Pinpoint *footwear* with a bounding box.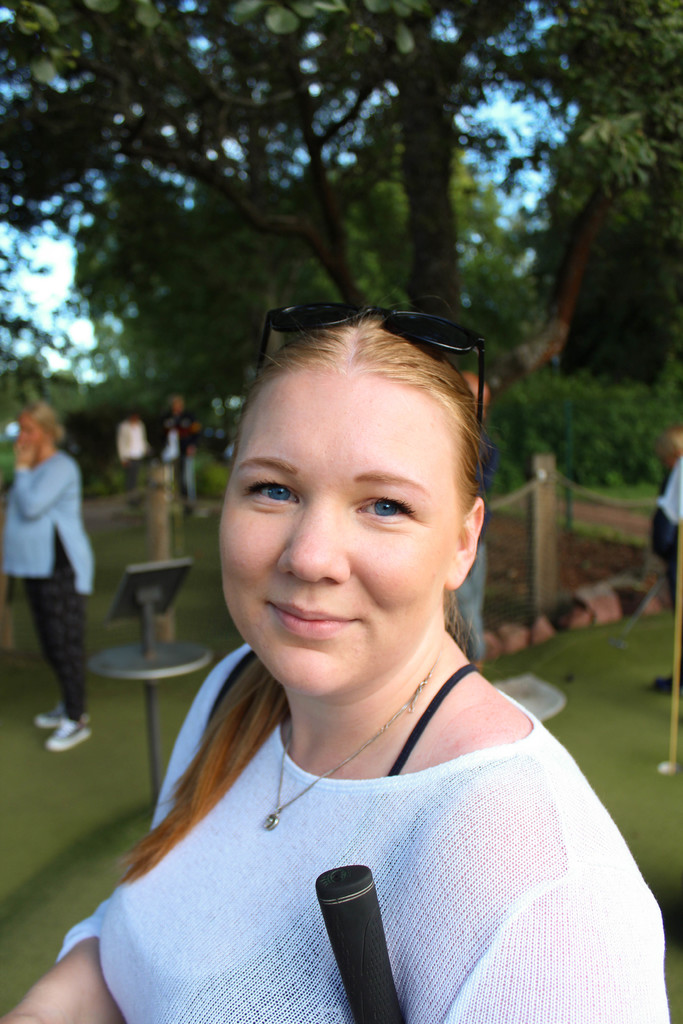
select_region(37, 710, 72, 725).
